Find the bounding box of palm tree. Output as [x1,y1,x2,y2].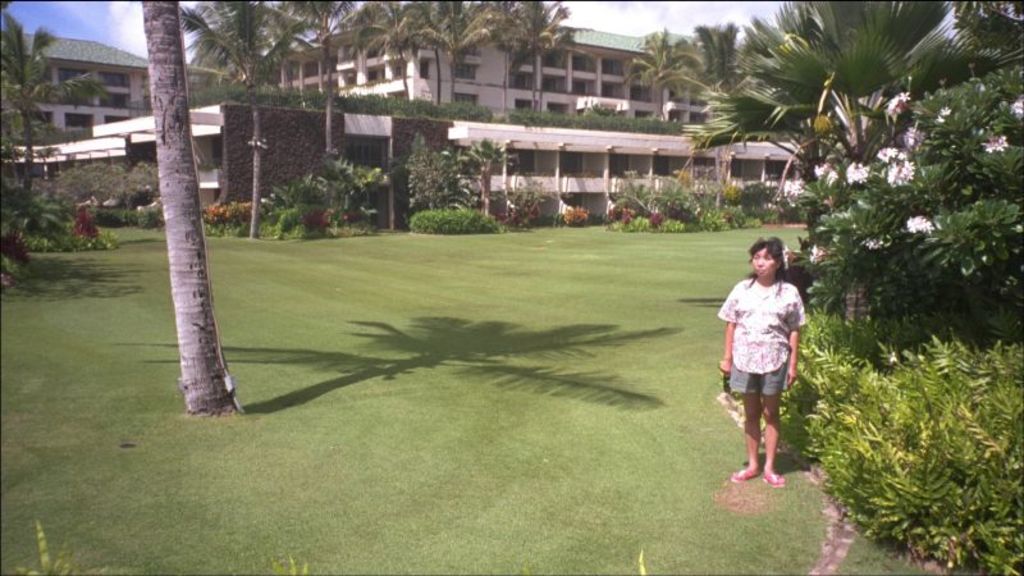
[174,0,315,93].
